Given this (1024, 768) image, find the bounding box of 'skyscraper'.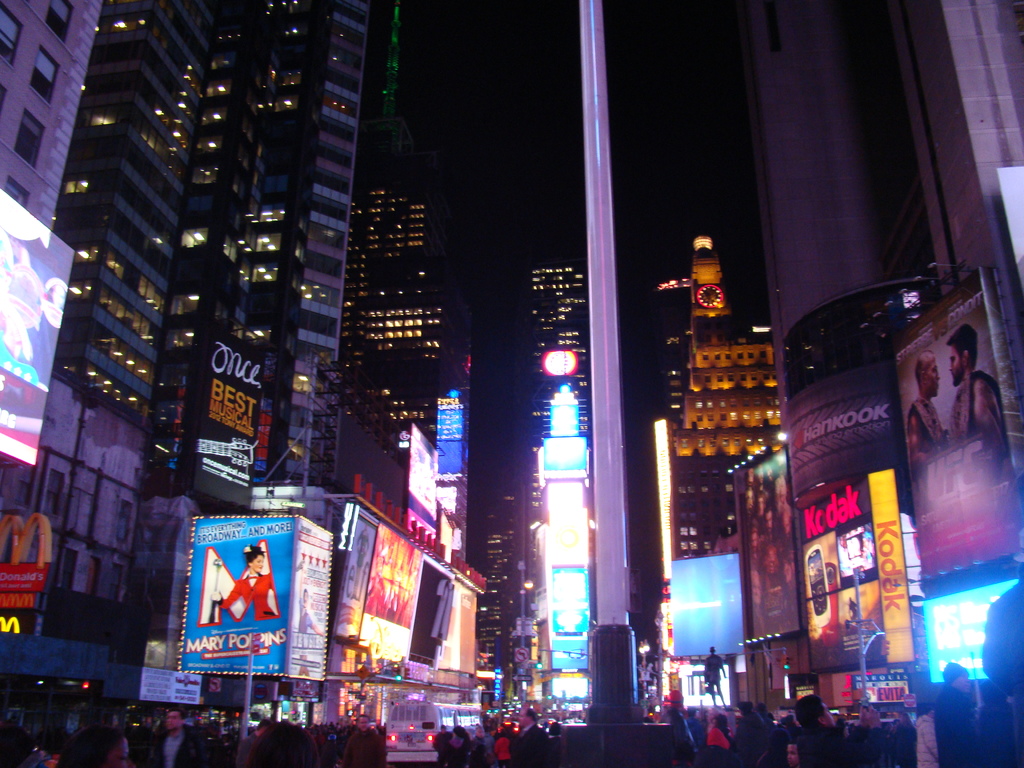
select_region(49, 0, 431, 577).
